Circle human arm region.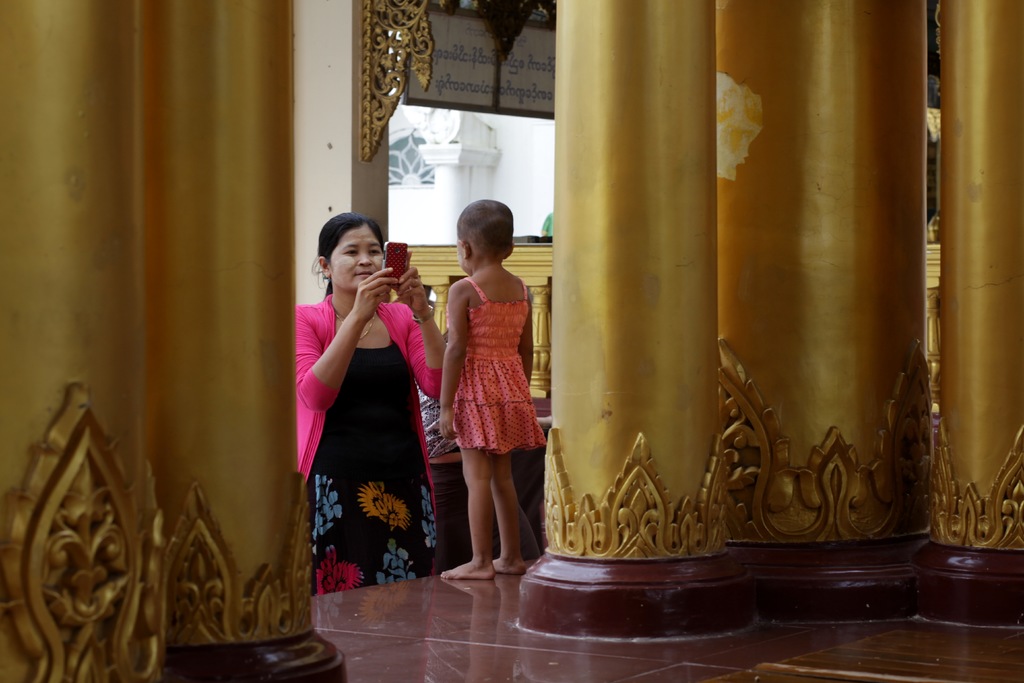
Region: [x1=521, y1=279, x2=537, y2=385].
